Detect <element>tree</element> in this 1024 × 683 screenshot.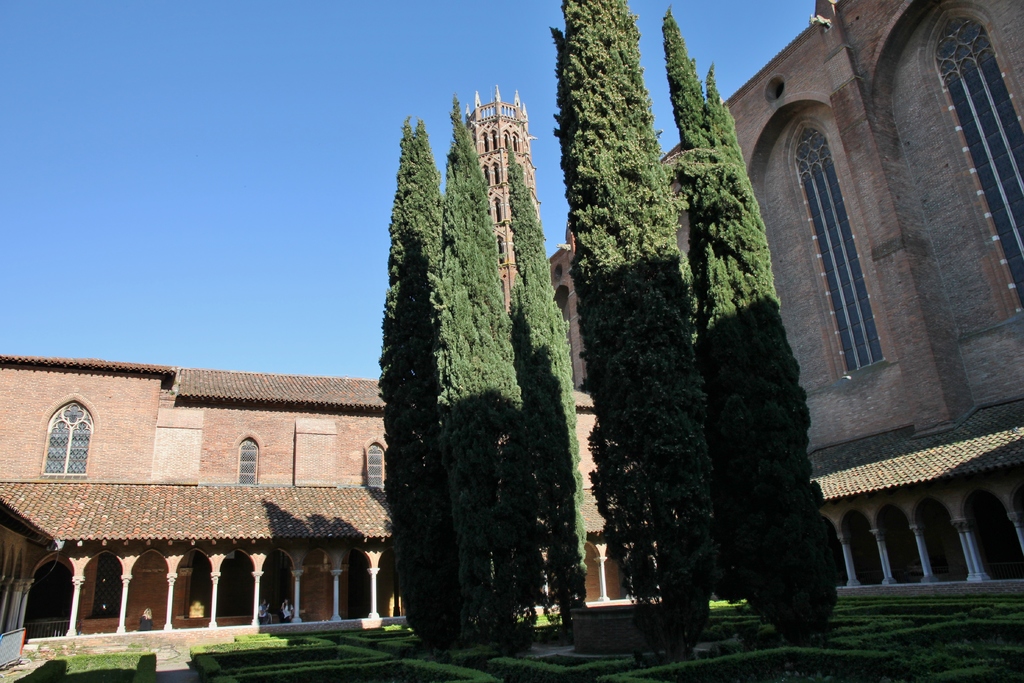
Detection: bbox=(538, 0, 726, 621).
